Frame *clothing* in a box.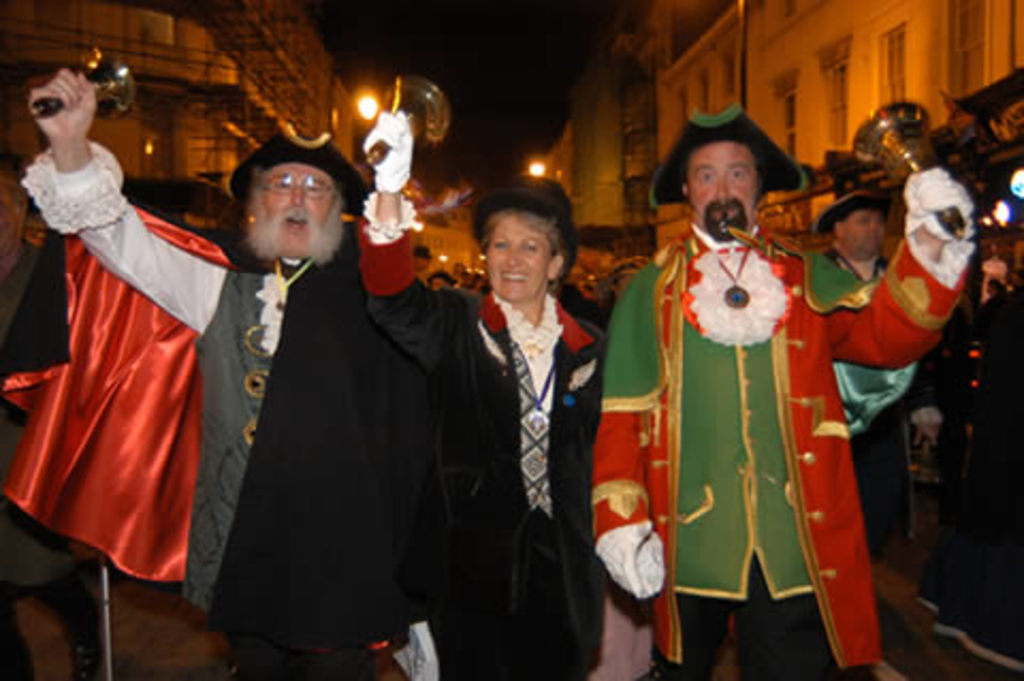
pyautogui.locateOnScreen(403, 188, 625, 680).
